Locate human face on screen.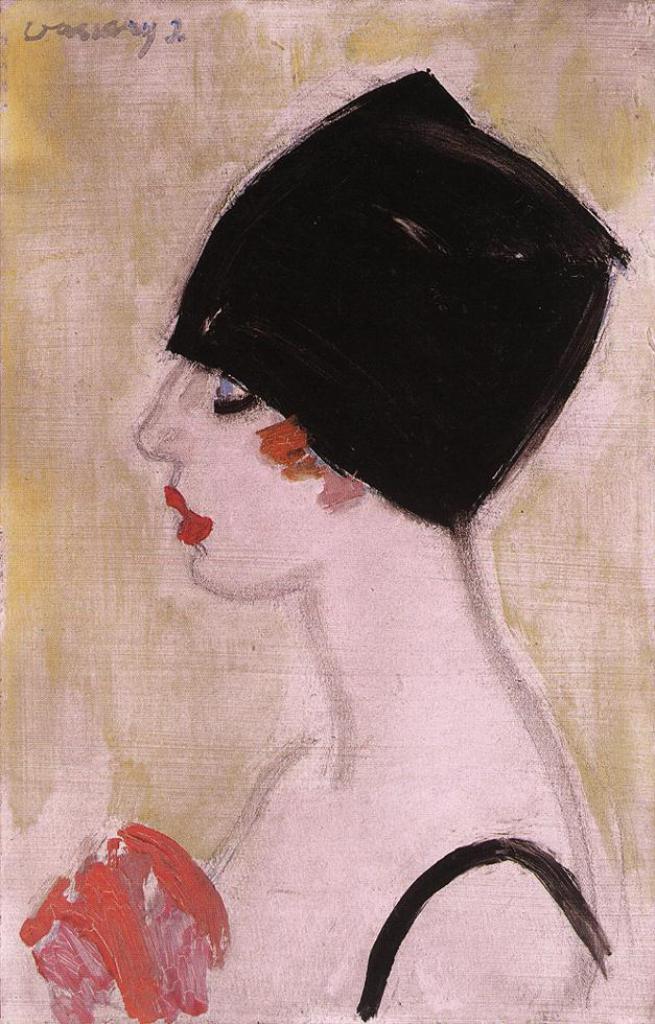
On screen at crop(133, 360, 355, 597).
